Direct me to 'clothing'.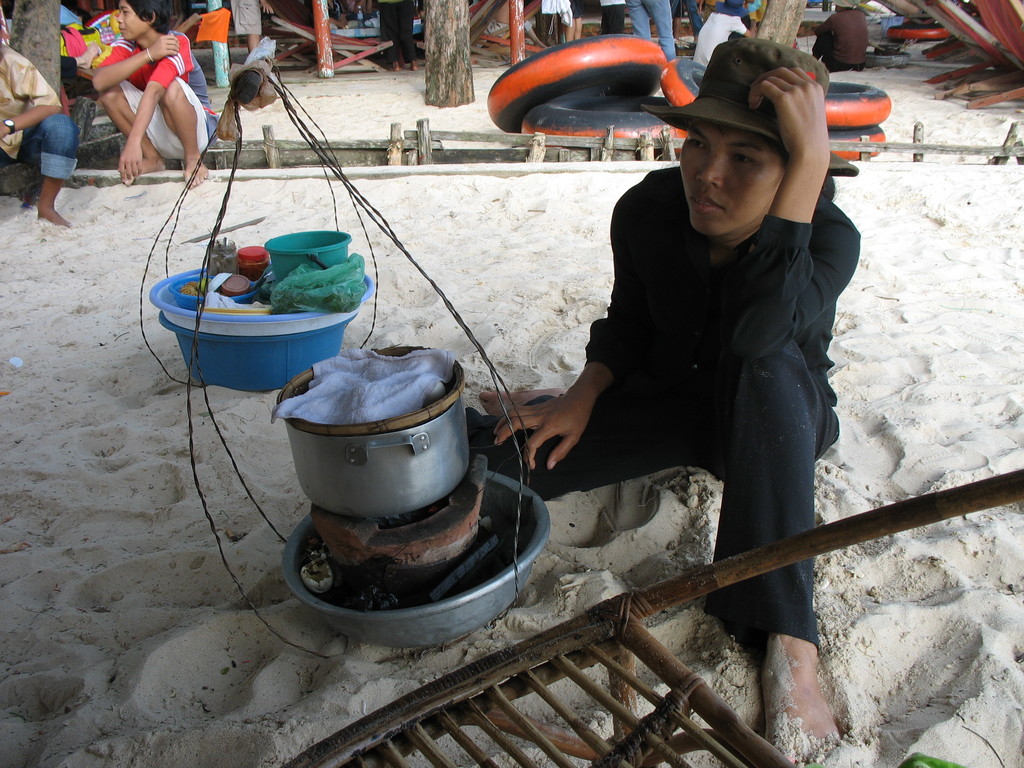
Direction: bbox=[690, 8, 749, 71].
